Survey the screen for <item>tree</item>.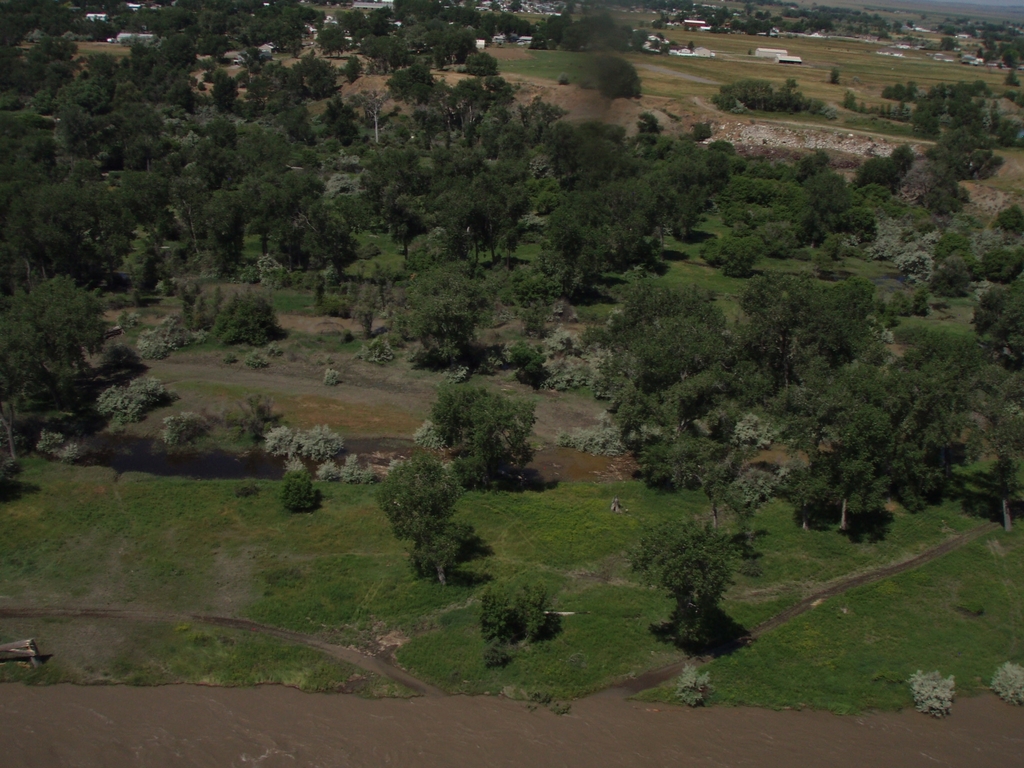
Survey found: region(945, 77, 1006, 135).
